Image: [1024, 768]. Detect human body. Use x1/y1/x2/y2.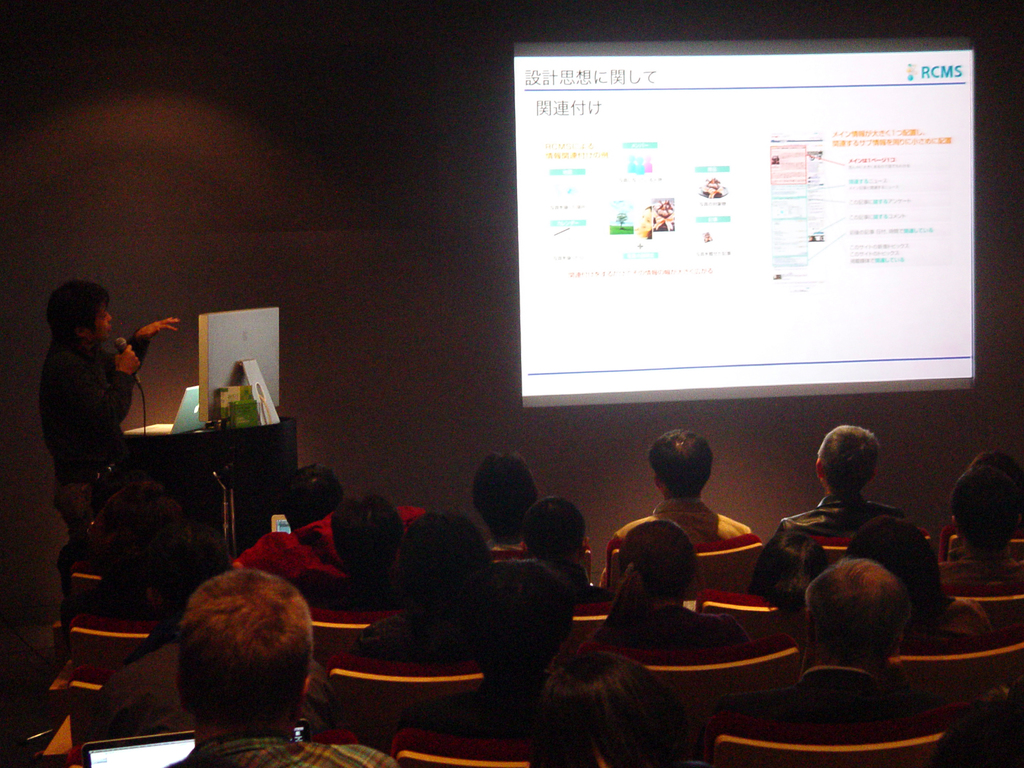
844/515/993/639.
